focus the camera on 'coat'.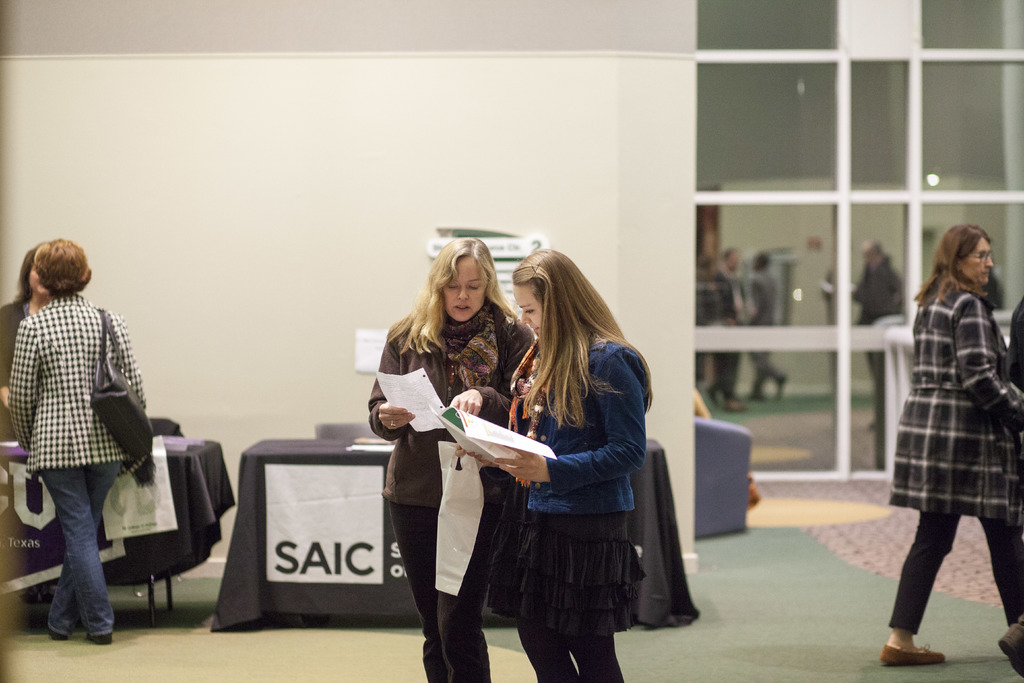
Focus region: [left=514, top=325, right=660, bottom=520].
